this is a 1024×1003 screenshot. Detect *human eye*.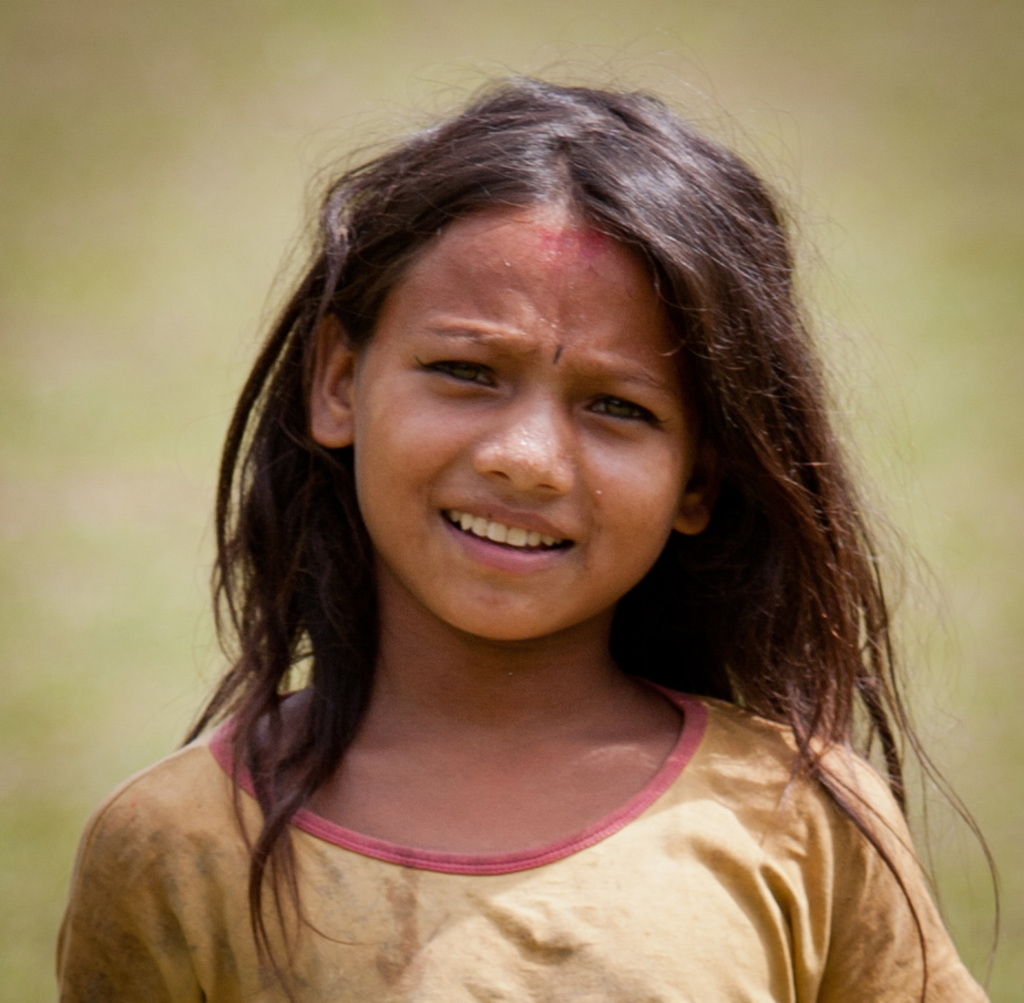
bbox=(565, 365, 682, 460).
